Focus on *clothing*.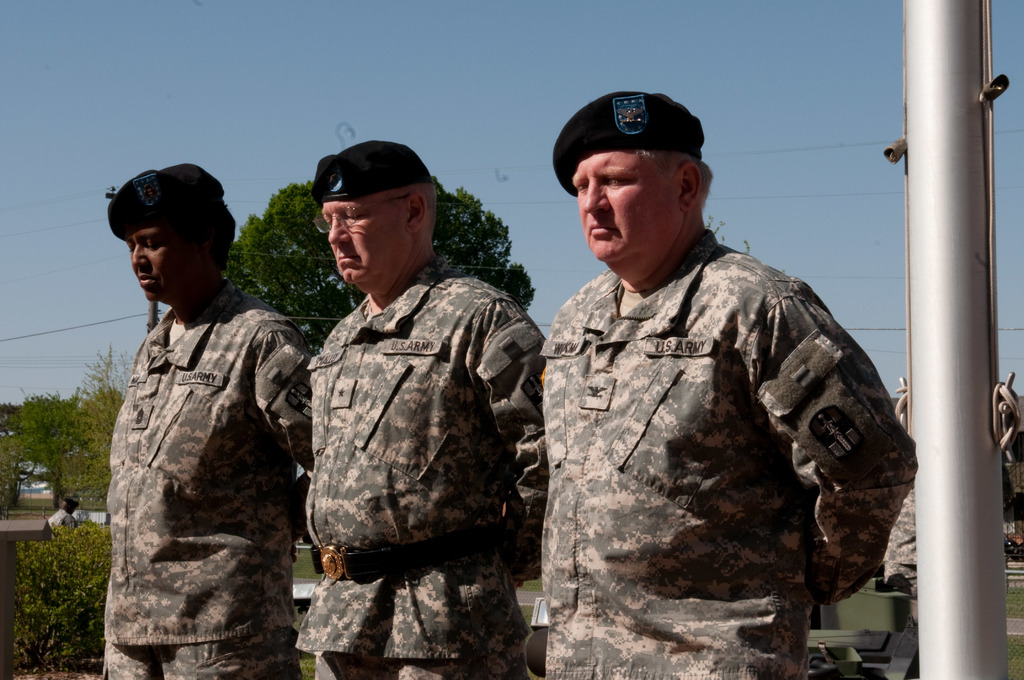
Focused at rect(95, 229, 323, 677).
